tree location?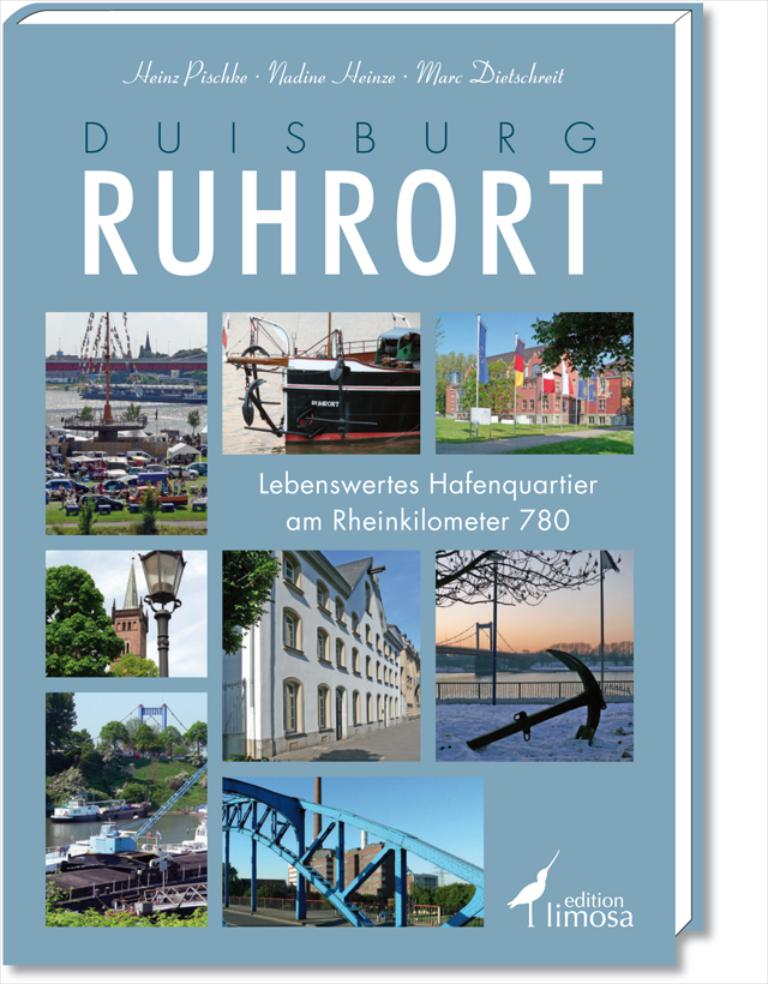
select_region(432, 544, 613, 600)
